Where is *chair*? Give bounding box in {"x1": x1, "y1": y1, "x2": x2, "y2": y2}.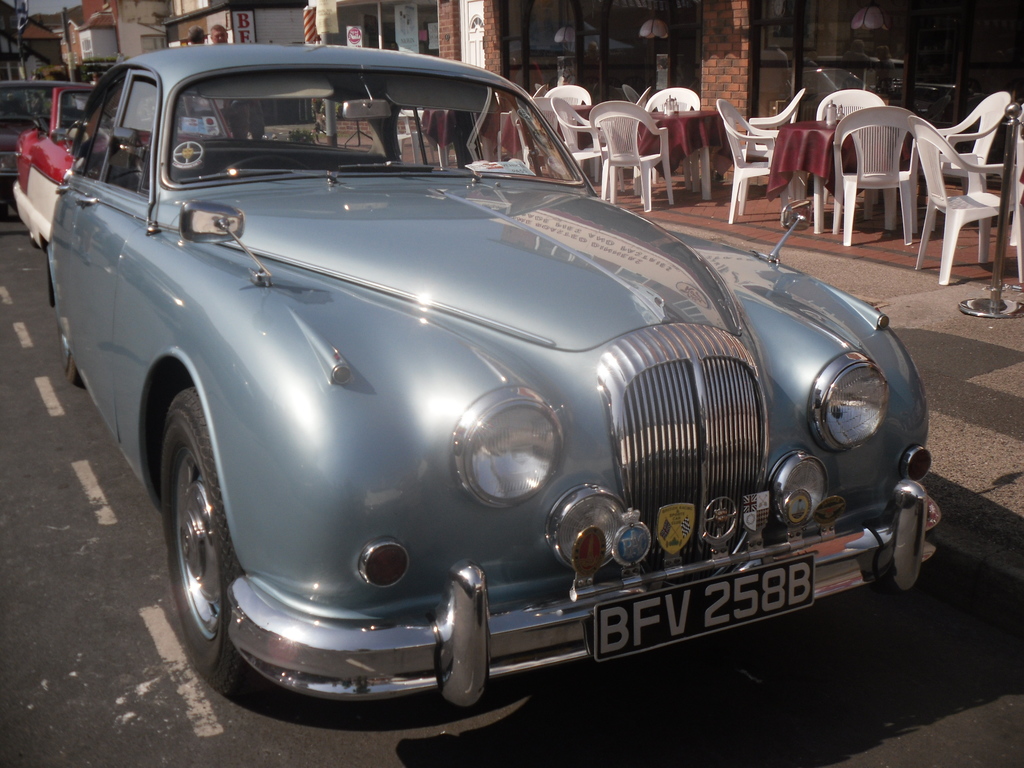
{"x1": 744, "y1": 93, "x2": 805, "y2": 157}.
